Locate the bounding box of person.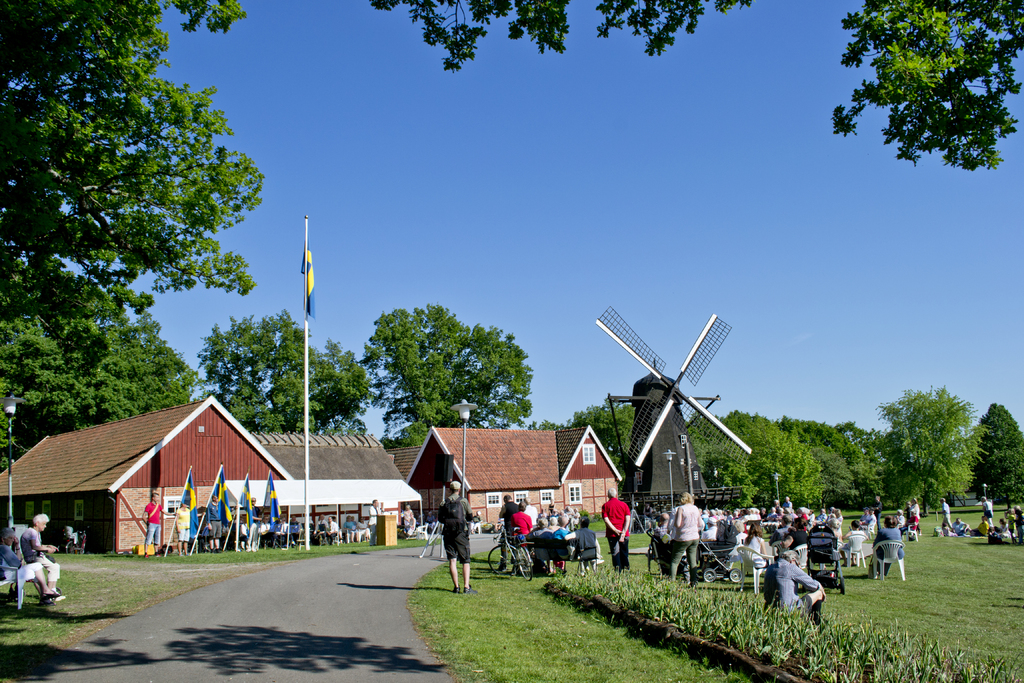
Bounding box: (536,505,549,521).
